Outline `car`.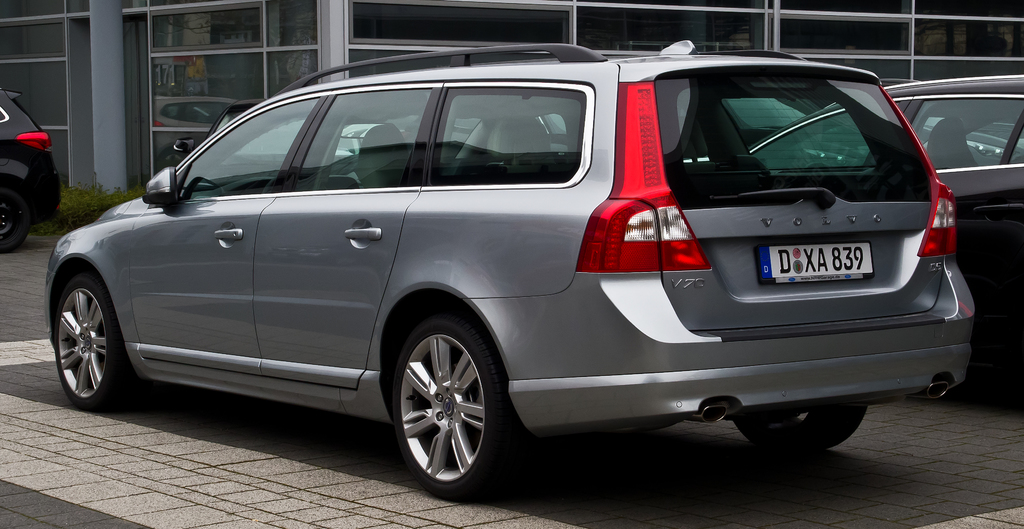
Outline: select_region(750, 70, 1023, 264).
